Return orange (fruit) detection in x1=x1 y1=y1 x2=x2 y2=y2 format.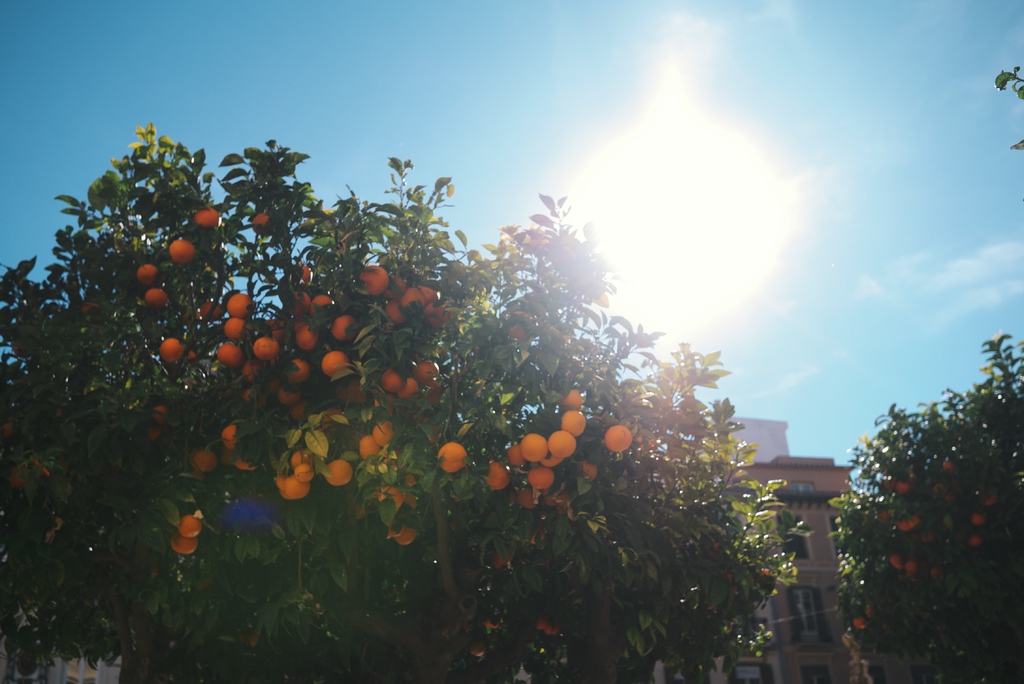
x1=378 y1=368 x2=393 y2=392.
